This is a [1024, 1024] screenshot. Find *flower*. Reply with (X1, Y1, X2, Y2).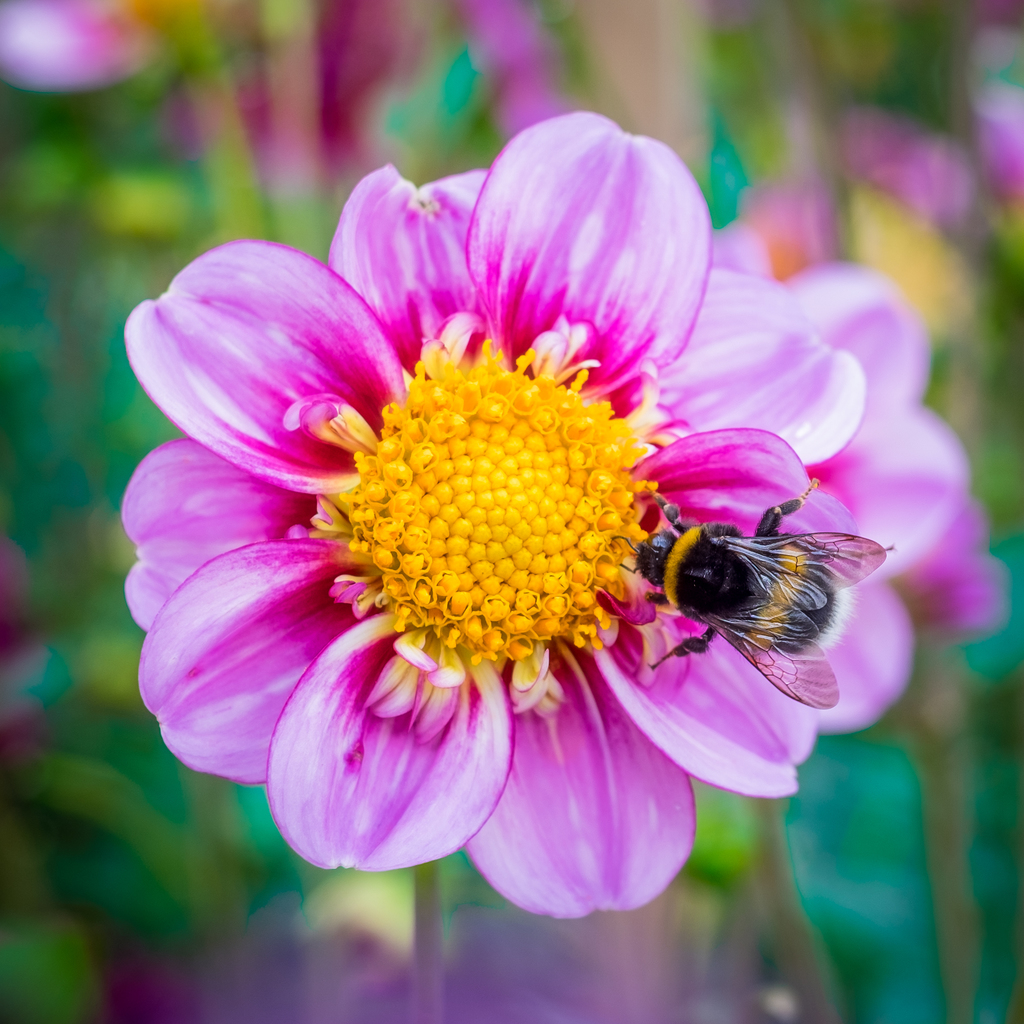
(120, 115, 862, 915).
